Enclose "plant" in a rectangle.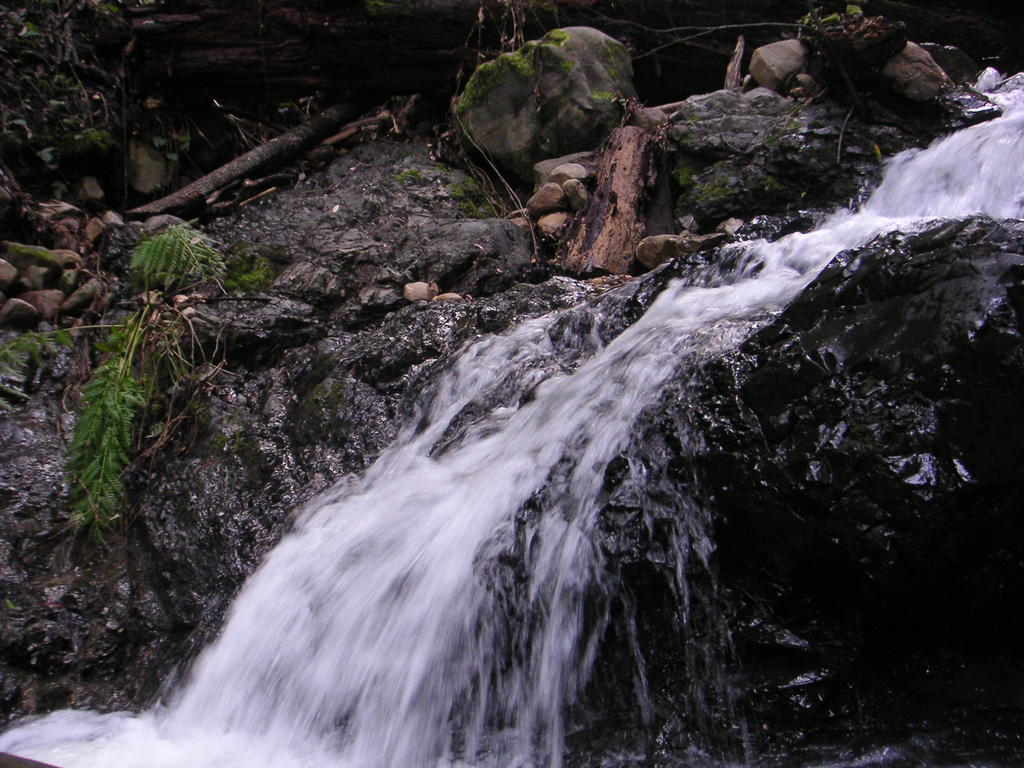
241 259 272 297.
